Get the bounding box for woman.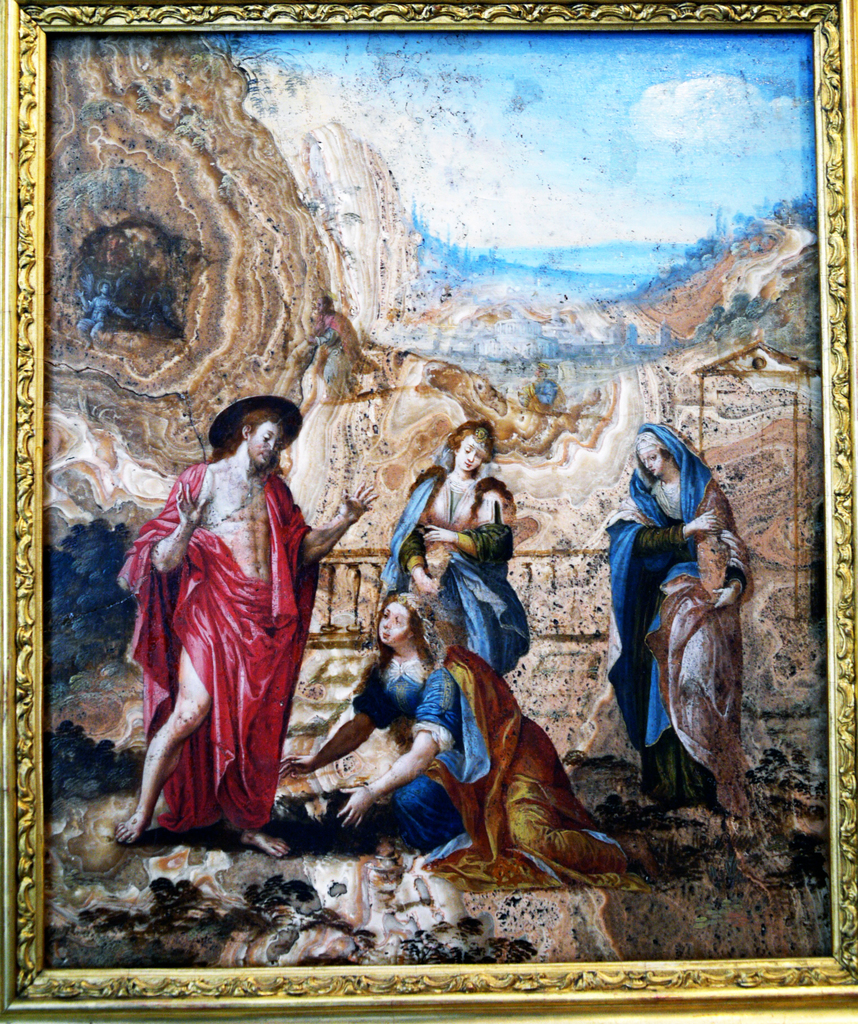
rect(604, 414, 756, 812).
